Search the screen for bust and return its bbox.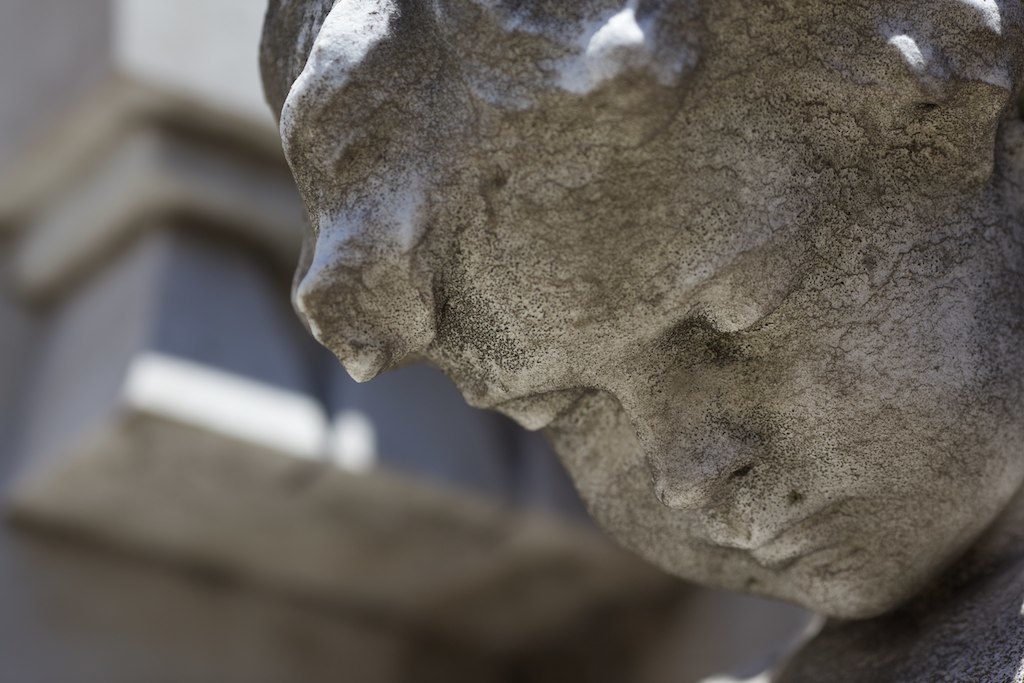
Found: (left=255, top=0, right=1023, bottom=682).
